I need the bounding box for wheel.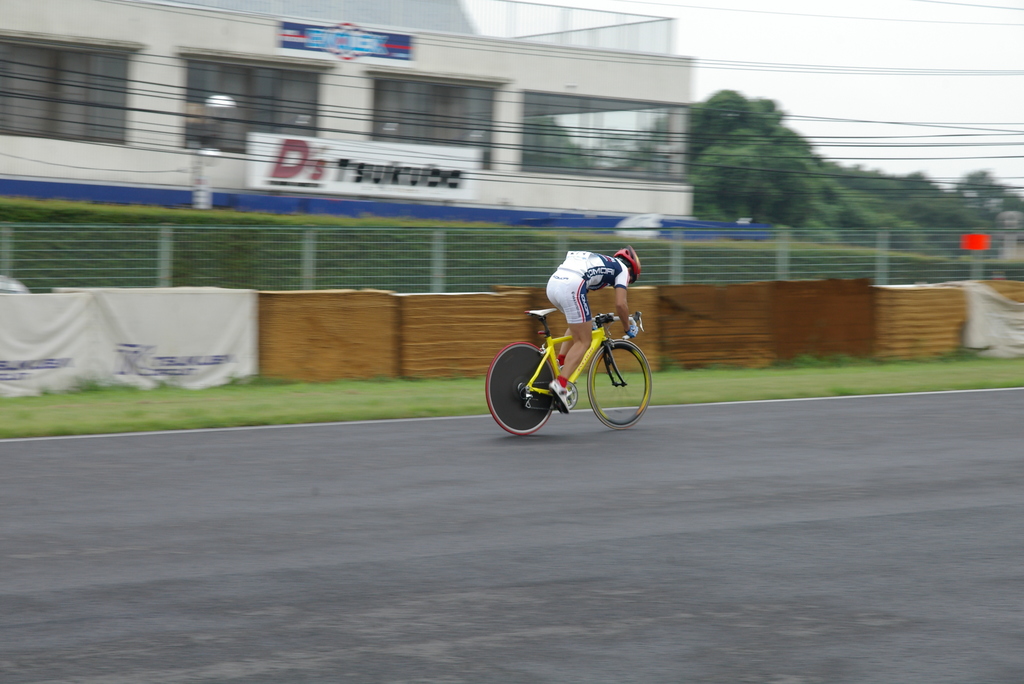
Here it is: {"x1": 586, "y1": 341, "x2": 652, "y2": 428}.
